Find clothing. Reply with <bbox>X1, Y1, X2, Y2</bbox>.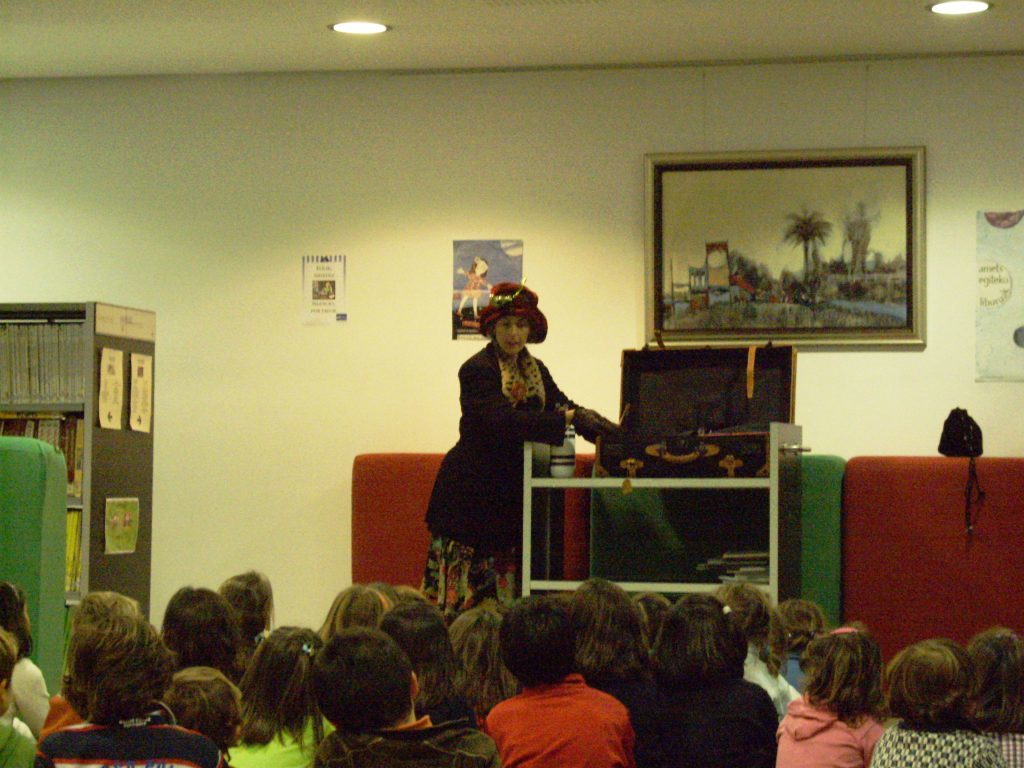
<bbox>866, 718, 1006, 767</bbox>.
